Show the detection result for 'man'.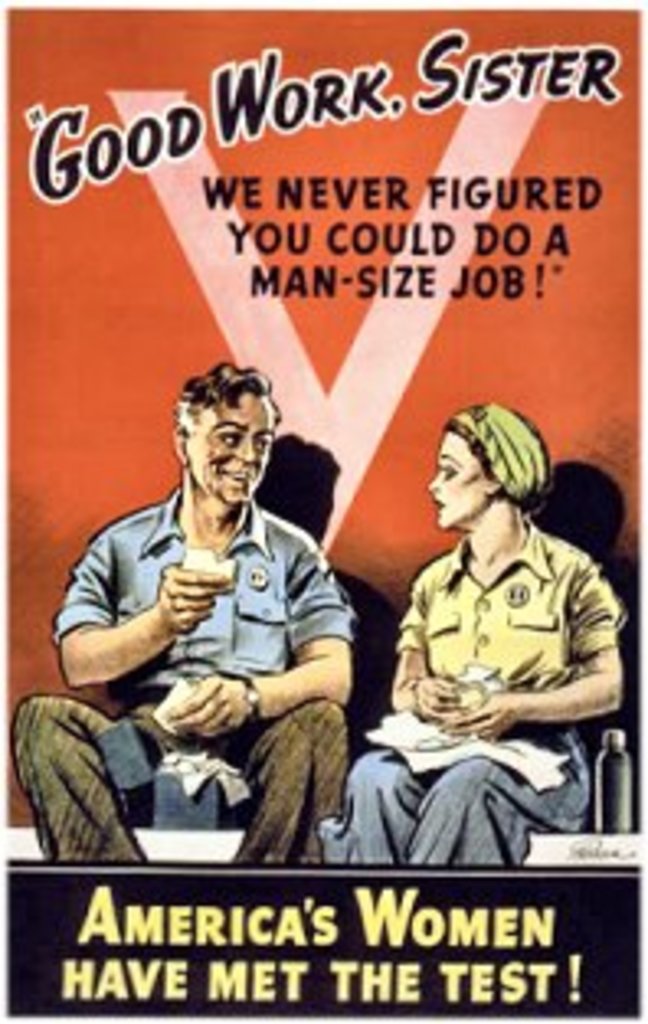
detection(52, 380, 367, 870).
